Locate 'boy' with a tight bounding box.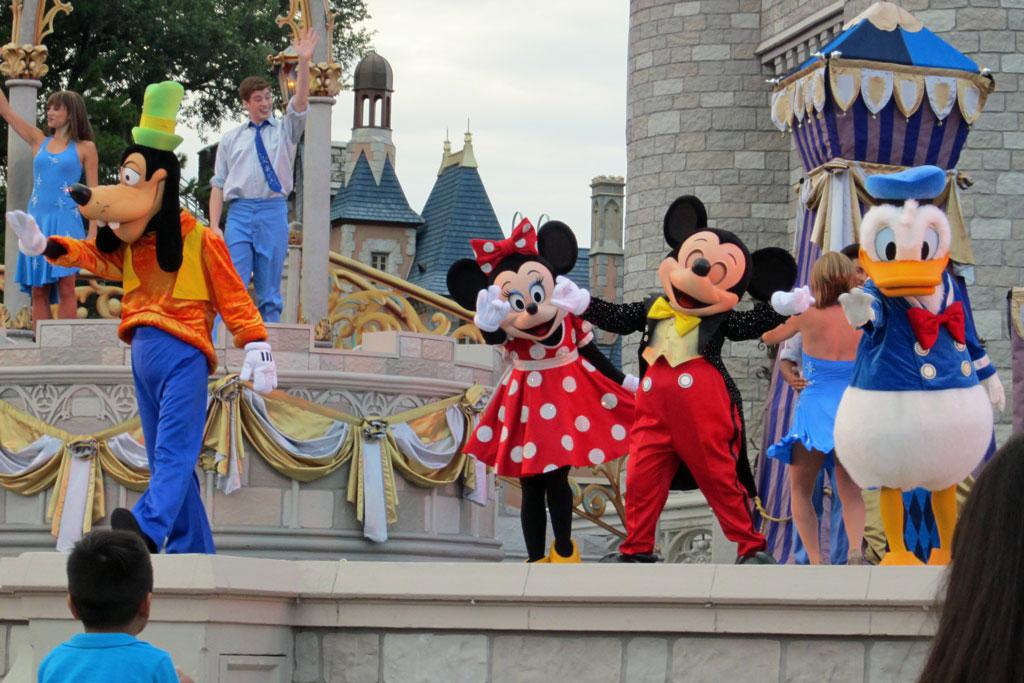
select_region(33, 530, 196, 682).
